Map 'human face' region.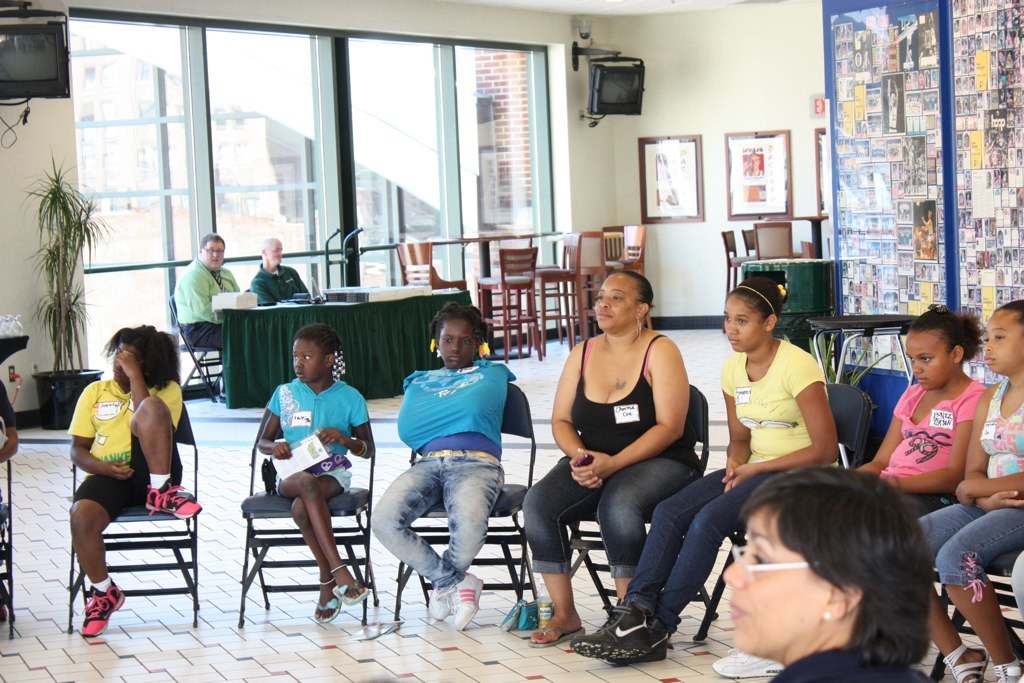
Mapped to 294,338,324,383.
